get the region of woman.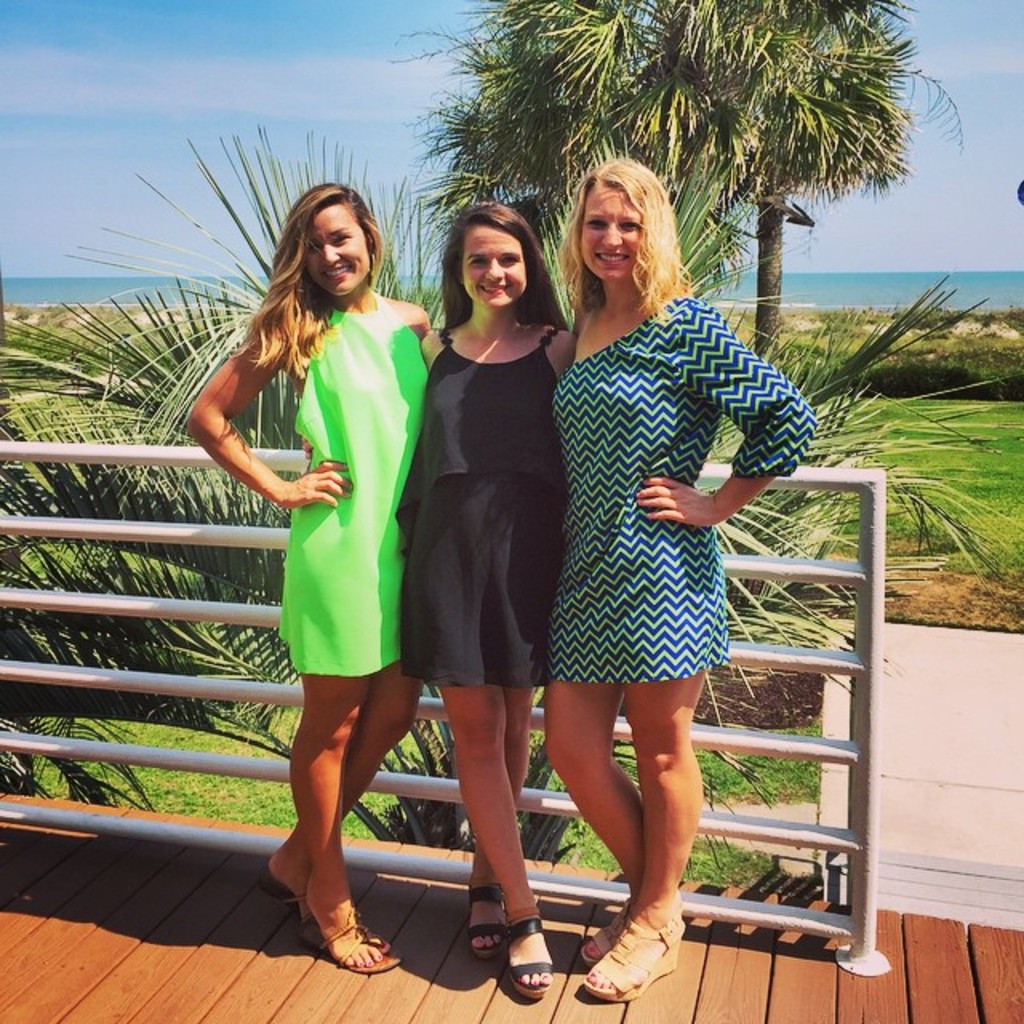
<region>552, 147, 819, 1011</region>.
